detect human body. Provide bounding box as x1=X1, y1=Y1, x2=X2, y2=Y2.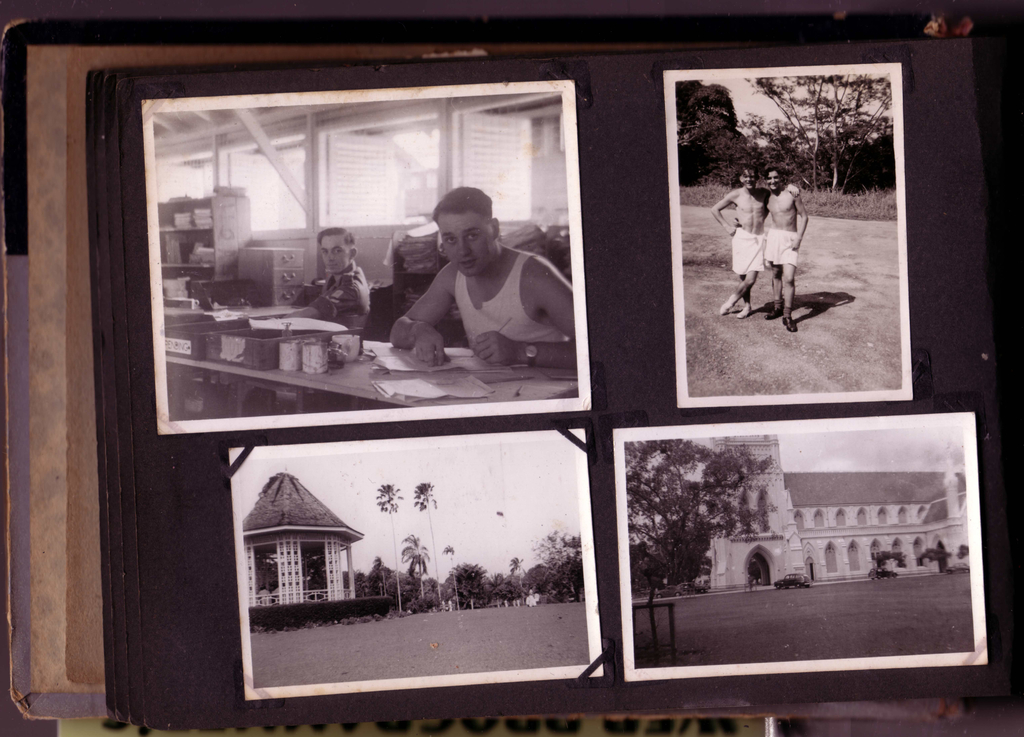
x1=769, y1=163, x2=811, y2=337.
